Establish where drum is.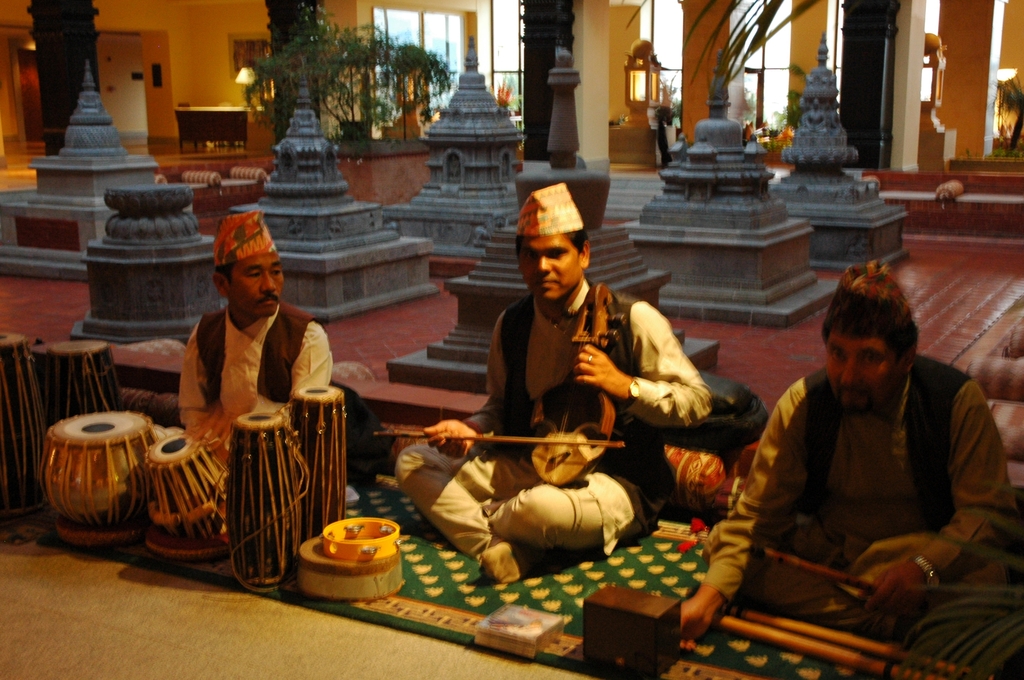
Established at left=143, top=430, right=227, bottom=542.
